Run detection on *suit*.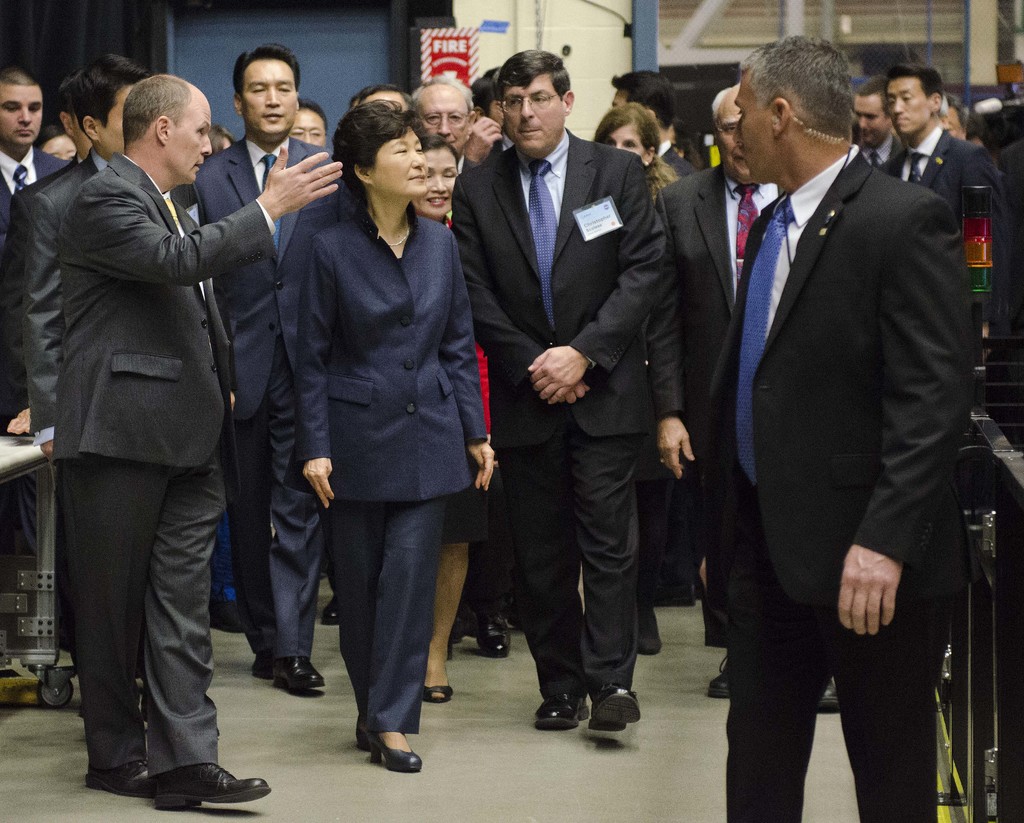
Result: x1=295 y1=208 x2=489 y2=735.
